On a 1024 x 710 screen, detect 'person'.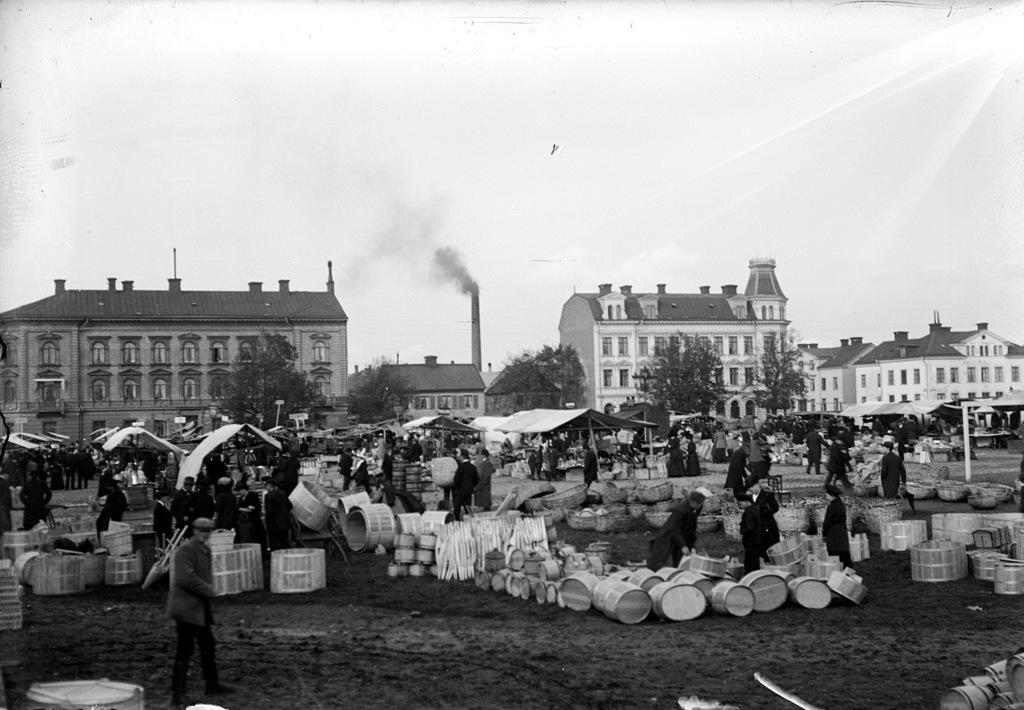
locate(0, 467, 13, 529).
